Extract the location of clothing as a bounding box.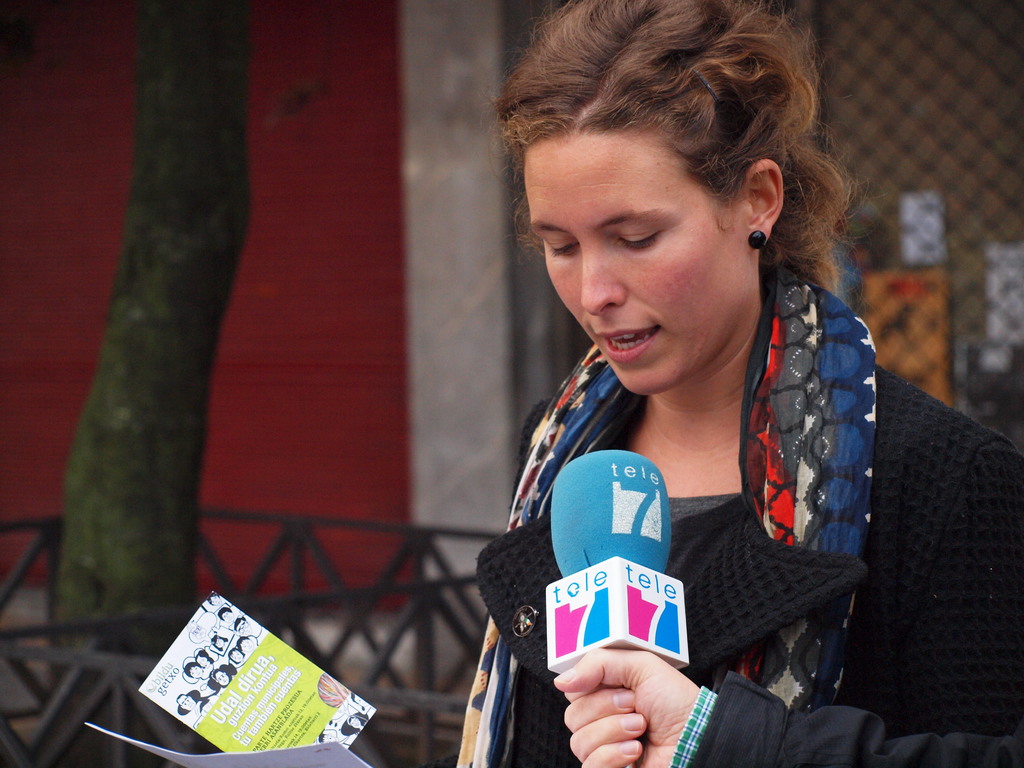
region(668, 669, 1023, 767).
